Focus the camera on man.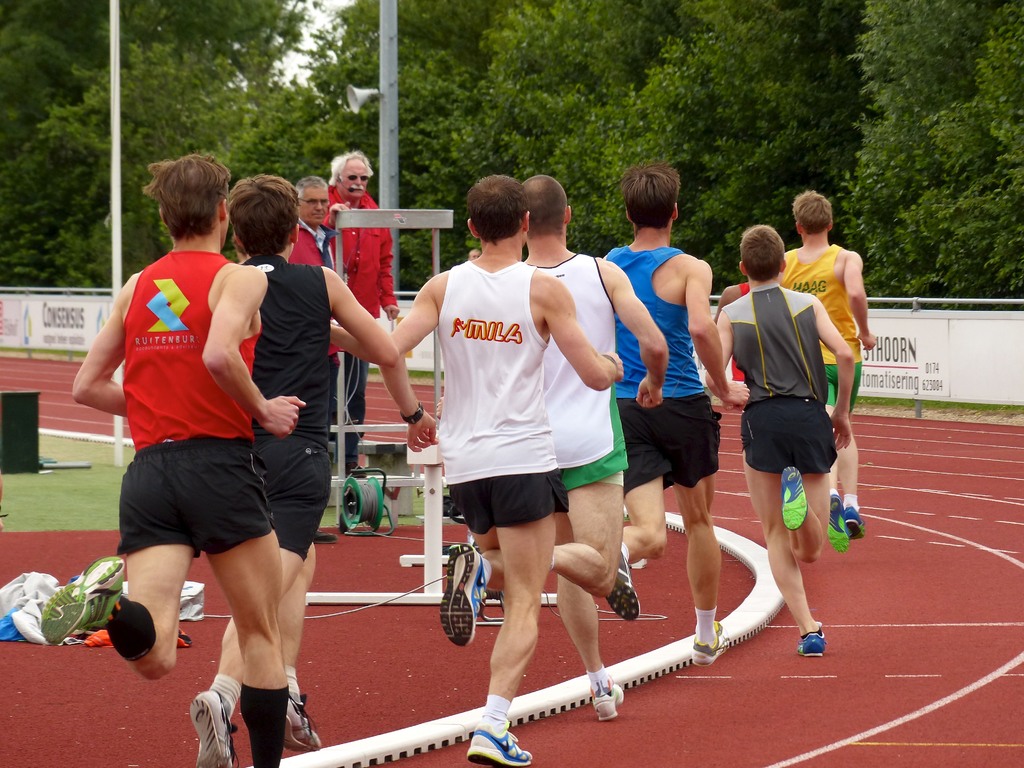
Focus region: x1=287, y1=175, x2=346, y2=280.
